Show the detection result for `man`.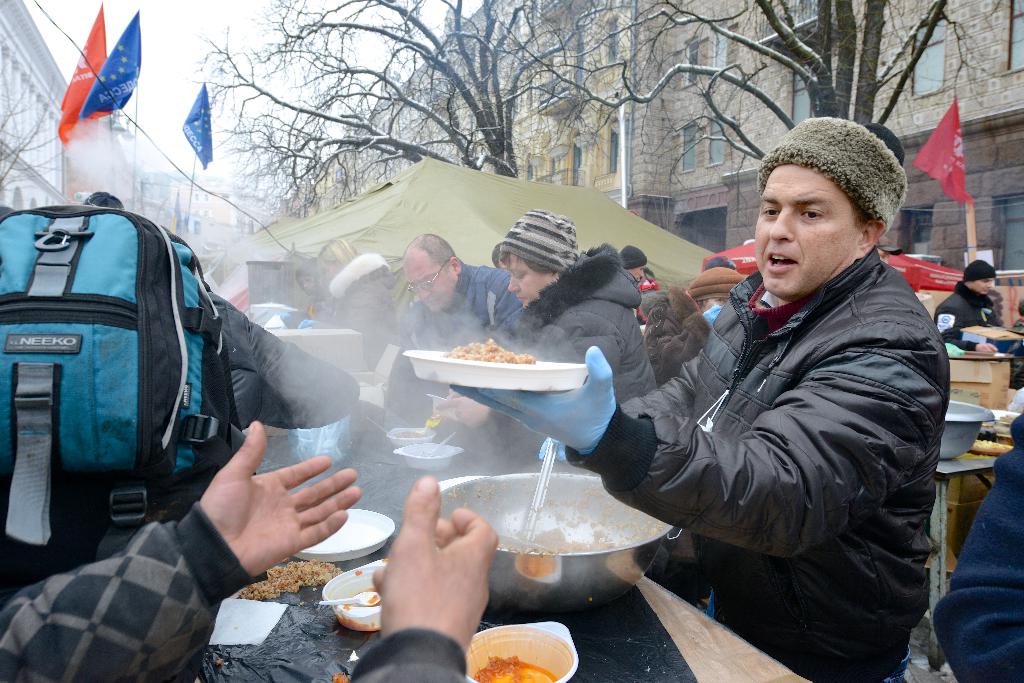
bbox=(454, 117, 952, 682).
